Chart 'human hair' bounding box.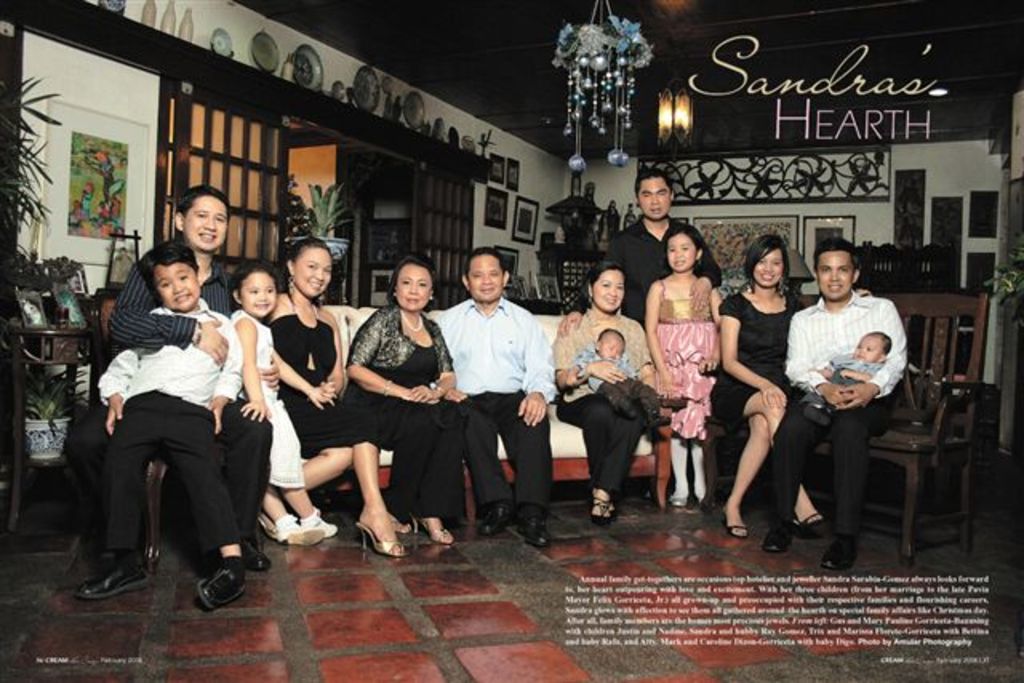
Charted: x1=598, y1=325, x2=622, y2=341.
